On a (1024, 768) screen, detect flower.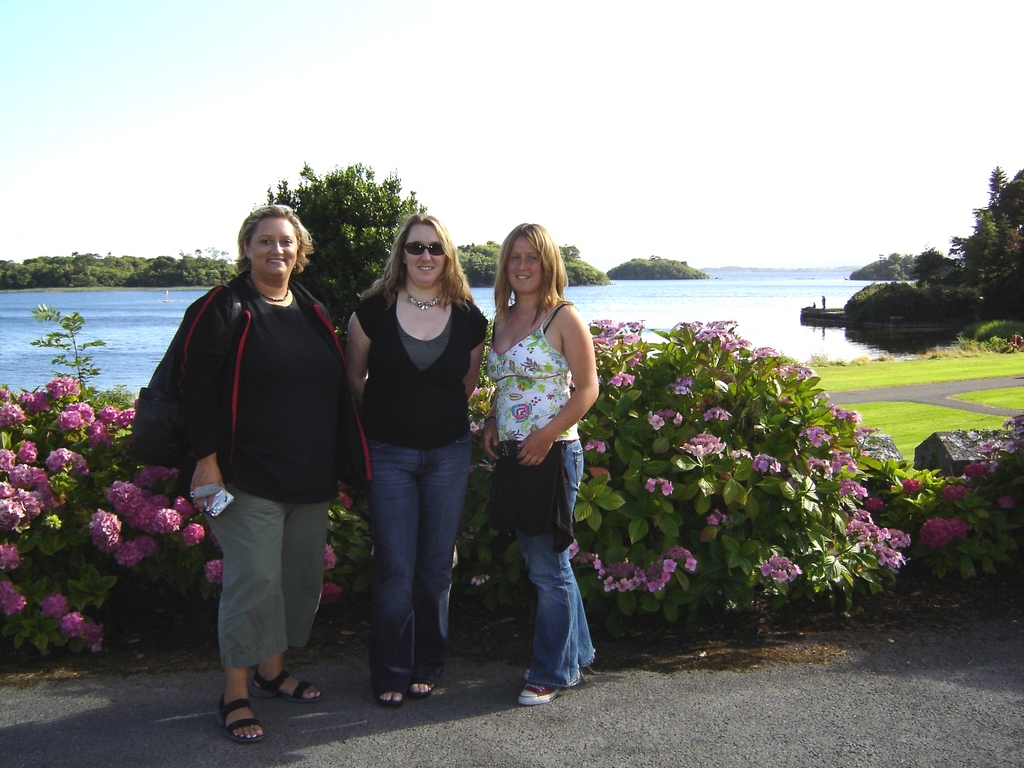
(left=644, top=476, right=676, bottom=499).
